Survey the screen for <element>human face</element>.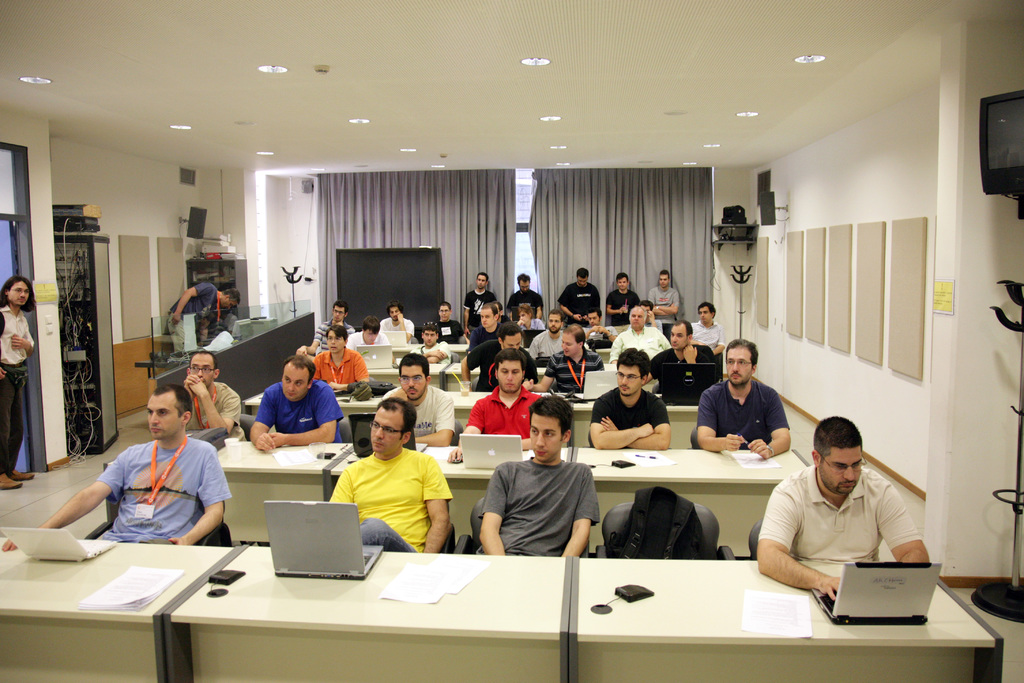
Survey found: box=[11, 280, 30, 305].
